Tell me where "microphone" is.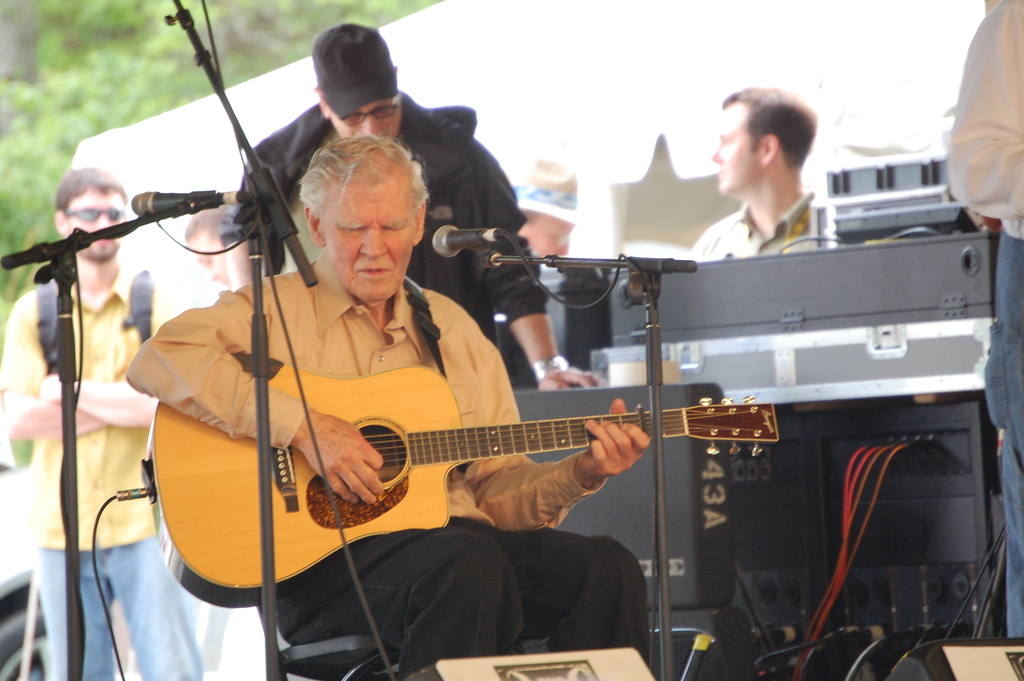
"microphone" is at bbox=[434, 224, 490, 255].
